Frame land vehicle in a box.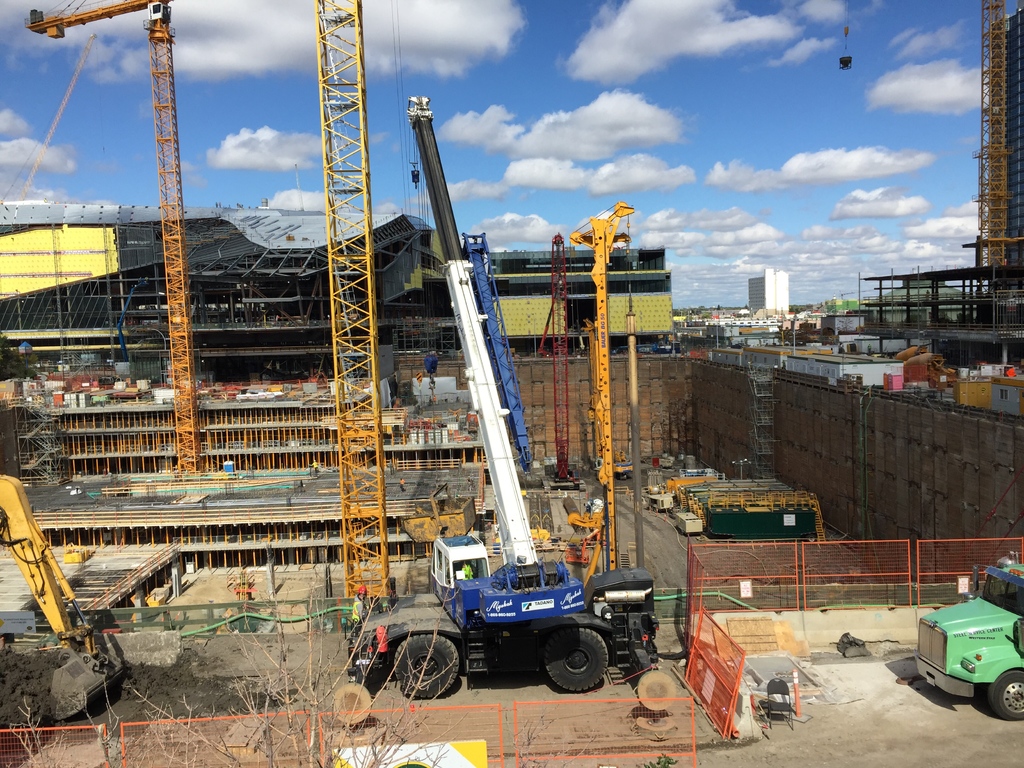
x1=912, y1=552, x2=1023, y2=722.
